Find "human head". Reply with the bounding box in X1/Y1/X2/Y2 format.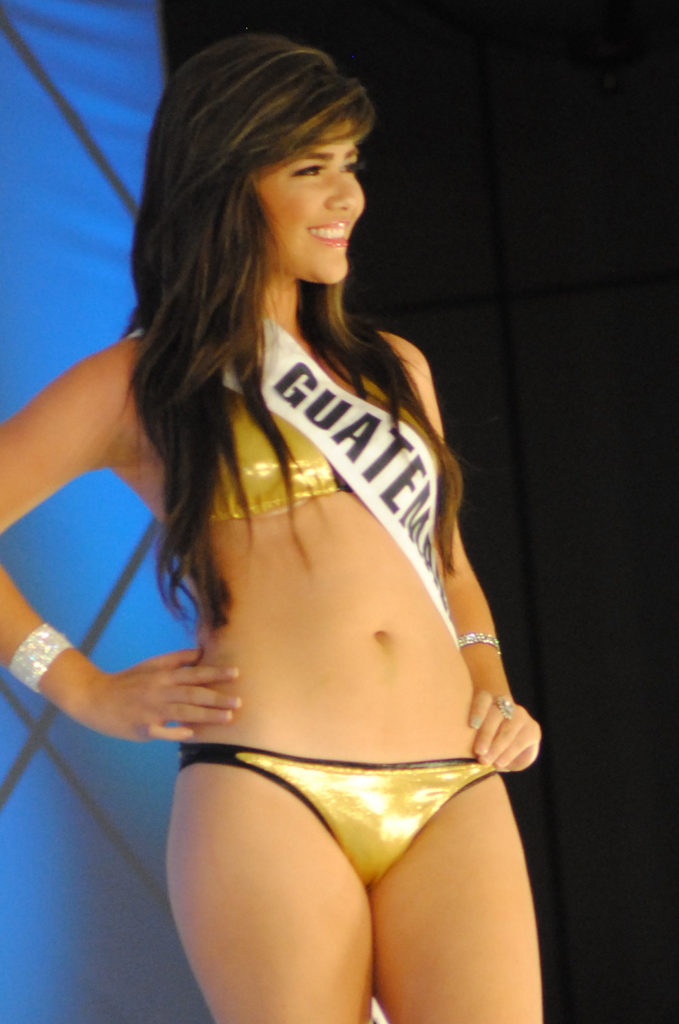
193/40/385/287.
